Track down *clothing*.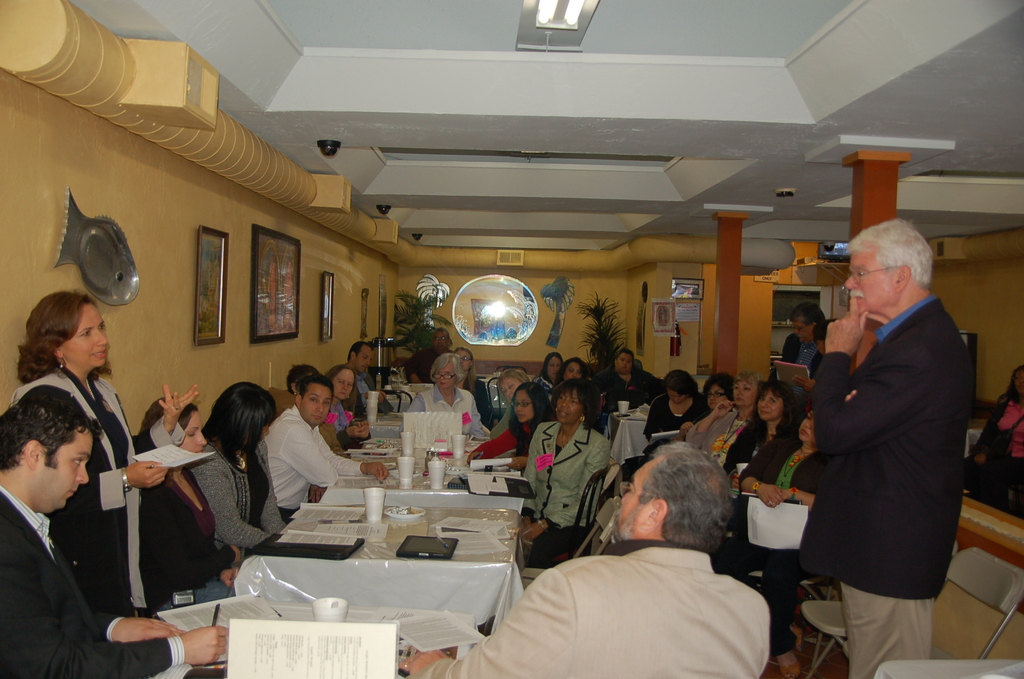
Tracked to [left=721, top=411, right=786, bottom=537].
